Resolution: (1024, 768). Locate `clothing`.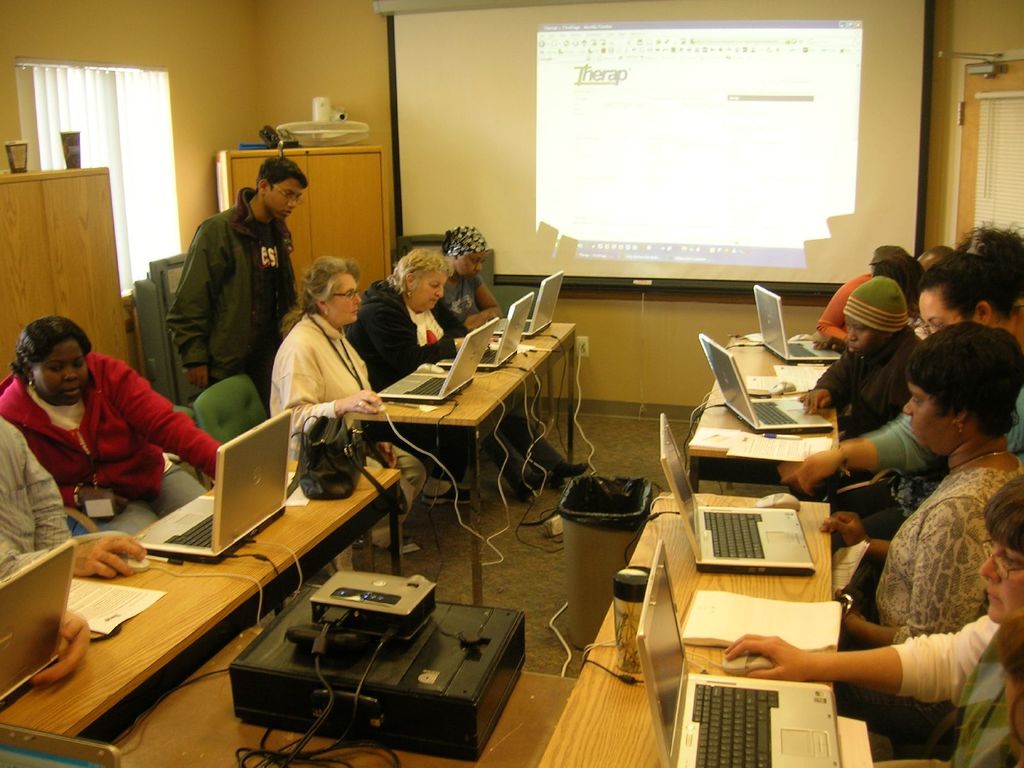
pyautogui.locateOnScreen(0, 336, 245, 553).
